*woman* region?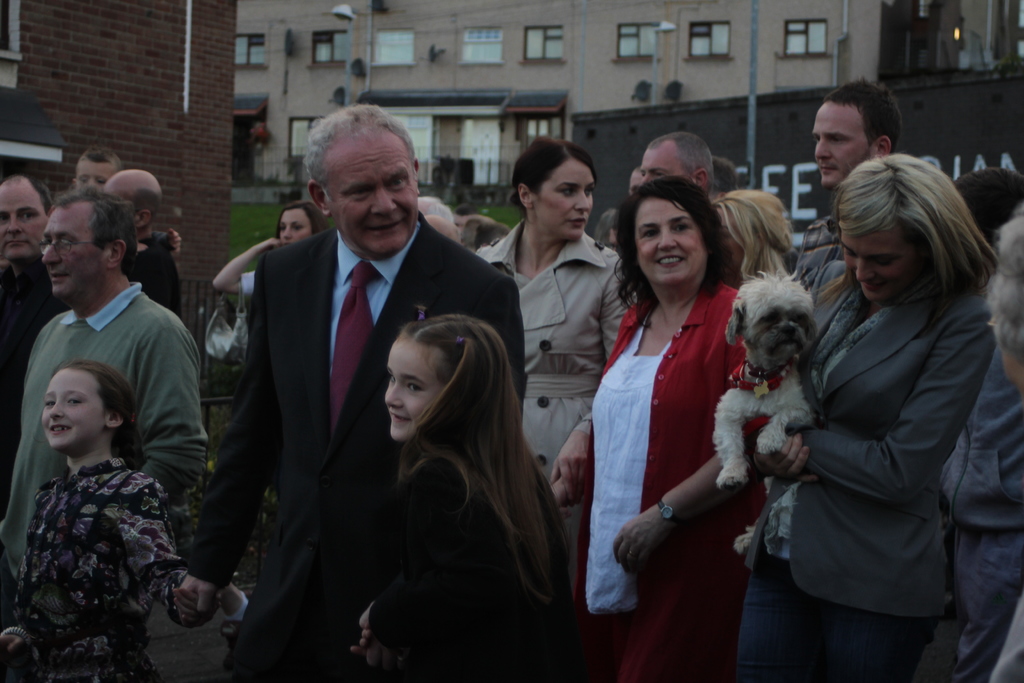
(x1=208, y1=198, x2=333, y2=298)
